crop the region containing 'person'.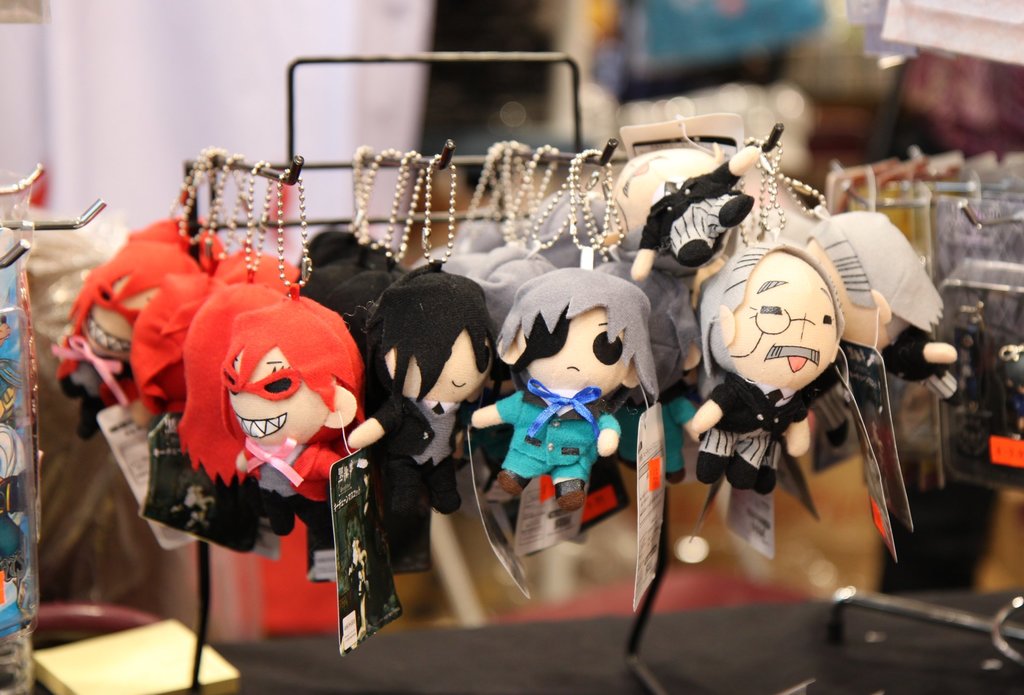
Crop region: bbox=[488, 265, 630, 554].
